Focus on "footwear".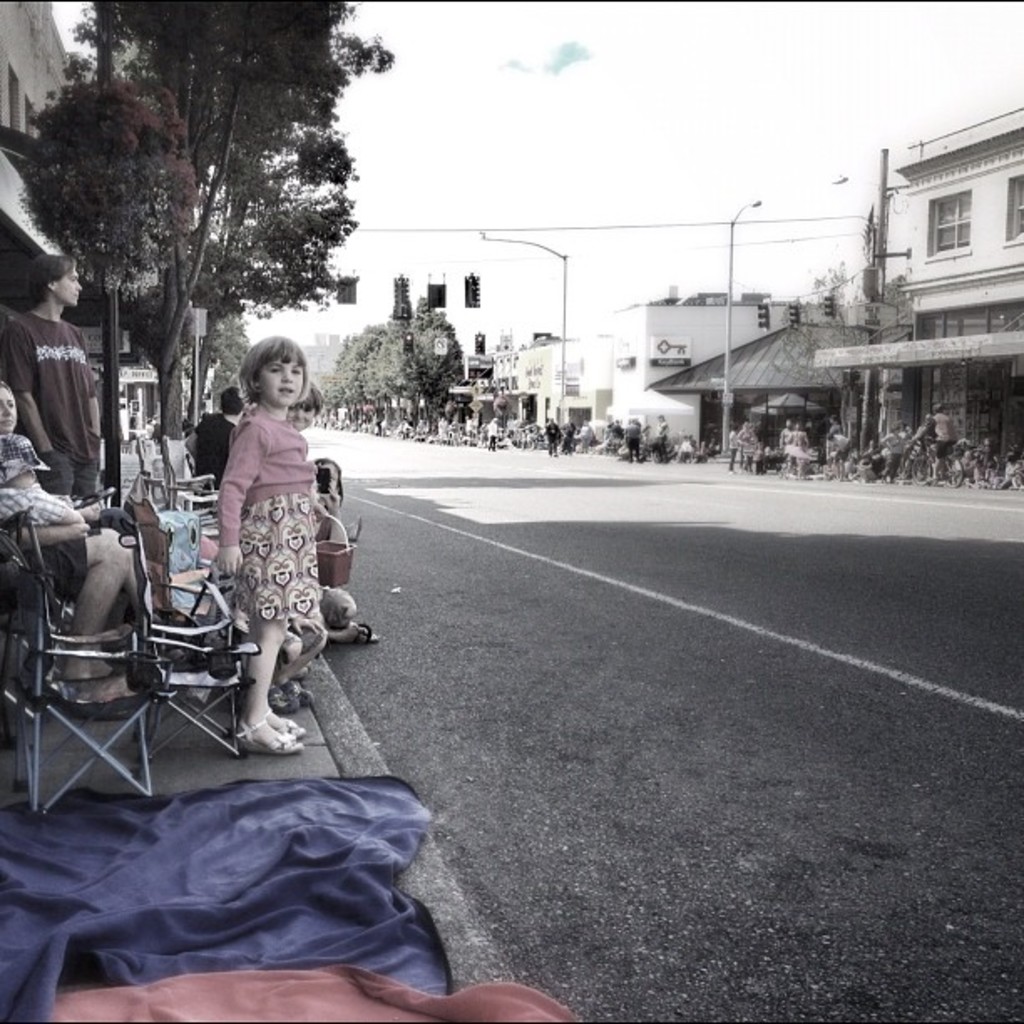
Focused at x1=266 y1=701 x2=301 y2=735.
